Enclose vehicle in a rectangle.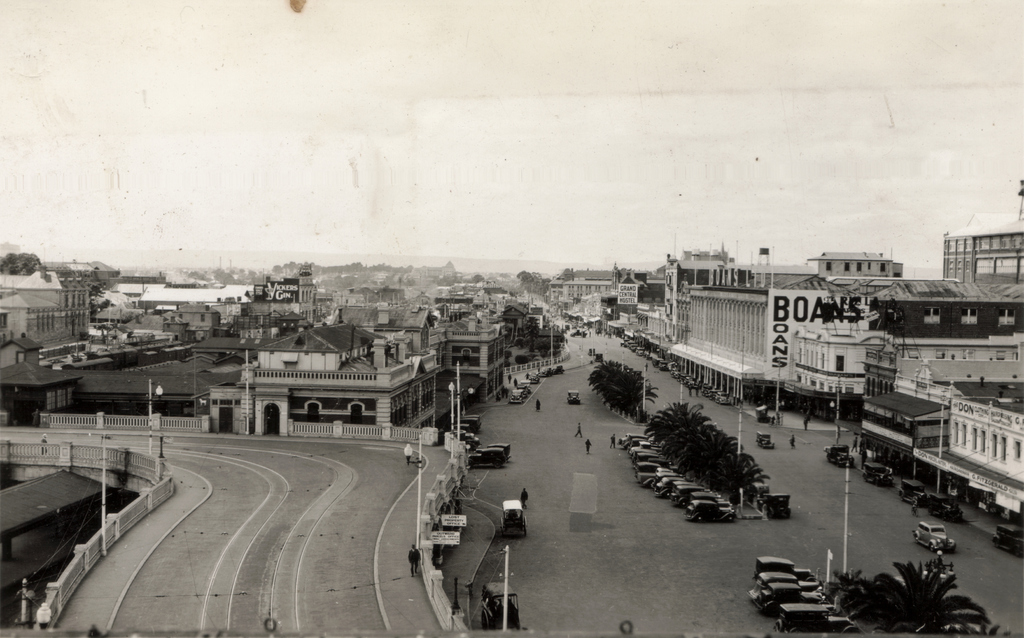
region(466, 446, 507, 468).
